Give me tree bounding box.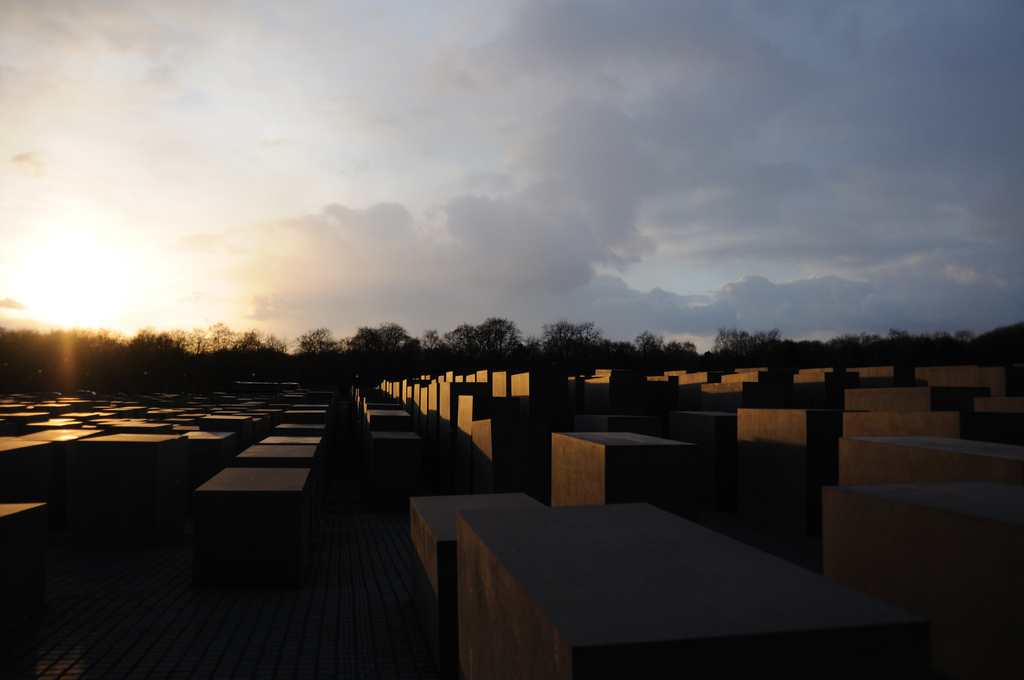
[531,321,604,371].
